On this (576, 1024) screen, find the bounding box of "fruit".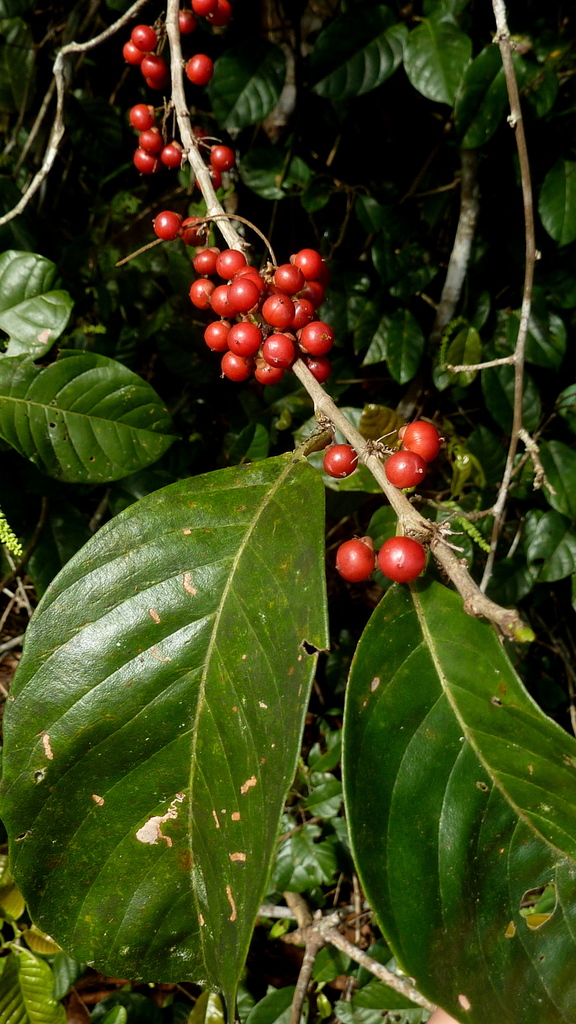
Bounding box: BBox(136, 150, 159, 174).
